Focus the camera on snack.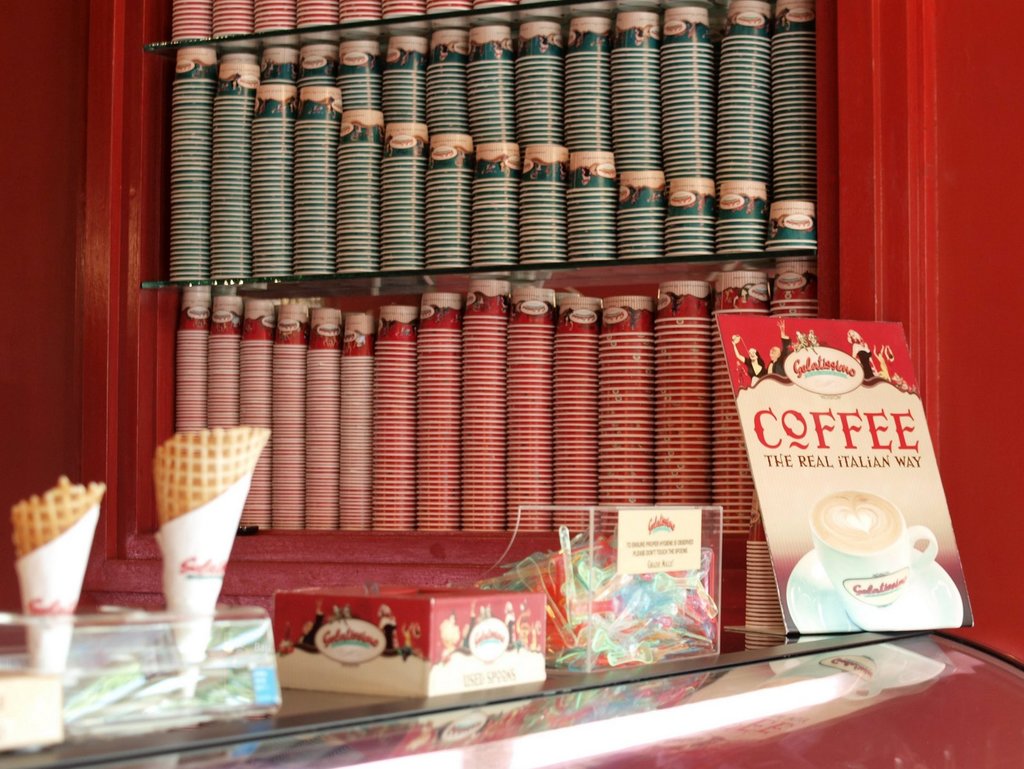
Focus region: 0:480:113:560.
